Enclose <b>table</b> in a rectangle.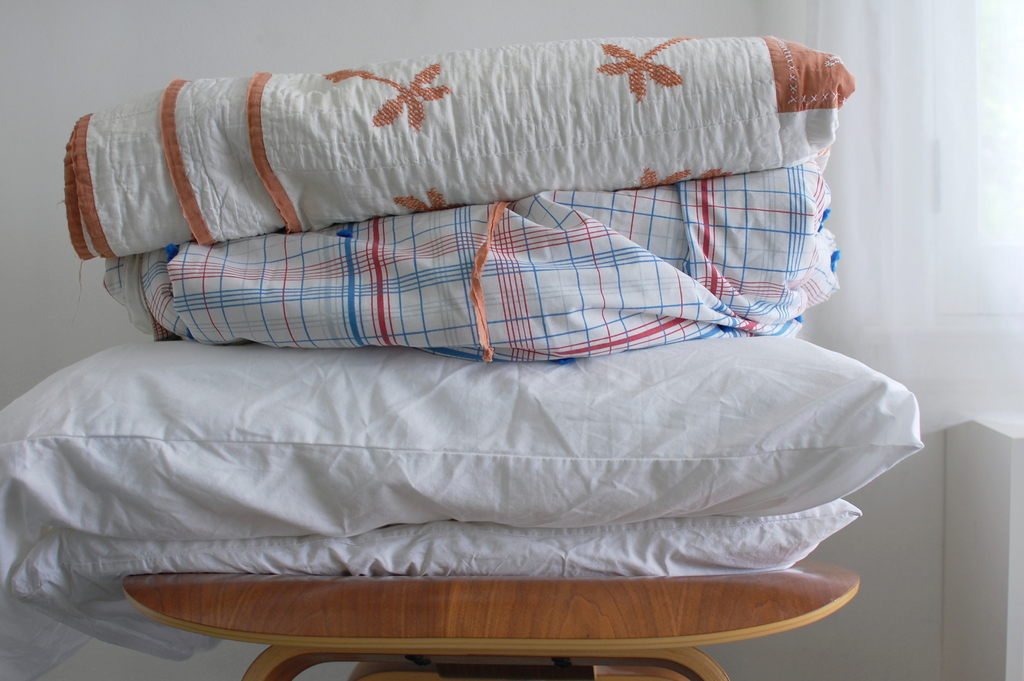
box=[124, 559, 855, 680].
